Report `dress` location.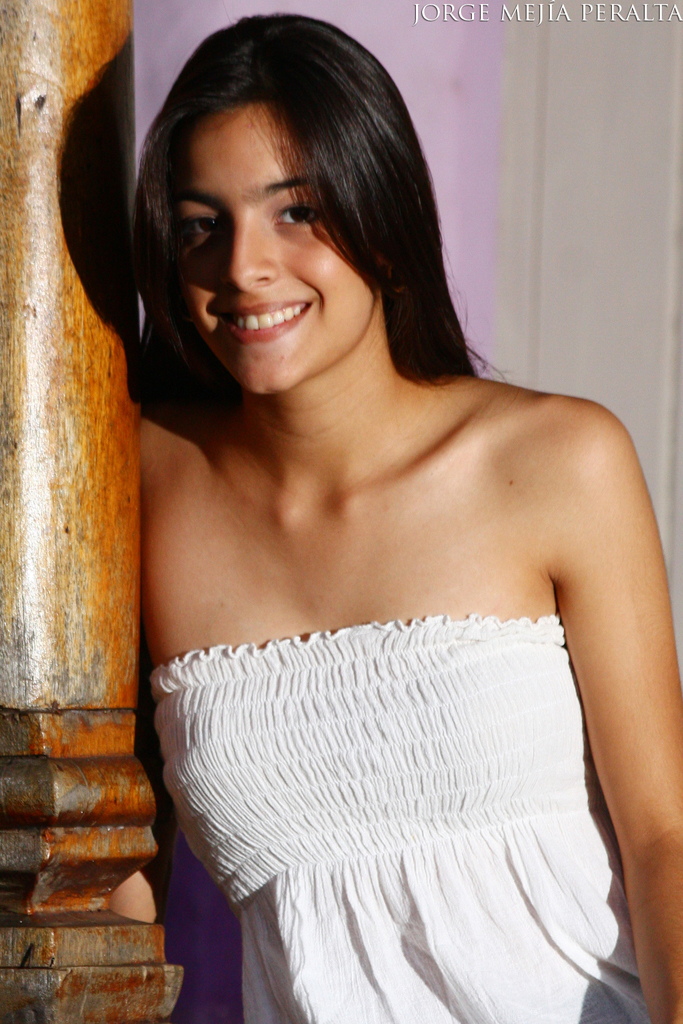
Report: 154/613/655/1023.
